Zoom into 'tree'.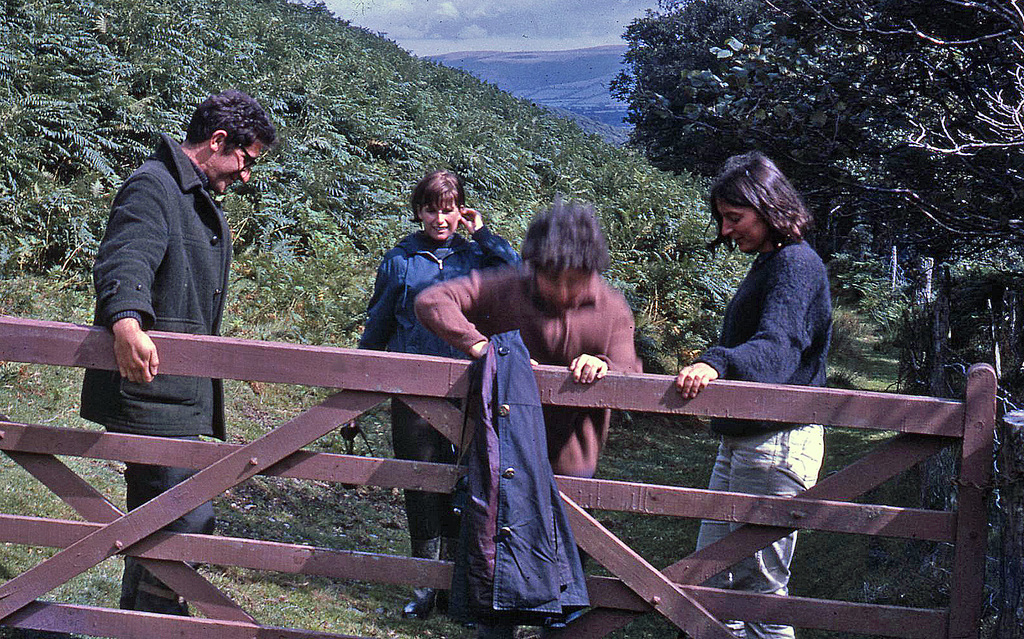
Zoom target: 621:0:1023:256.
